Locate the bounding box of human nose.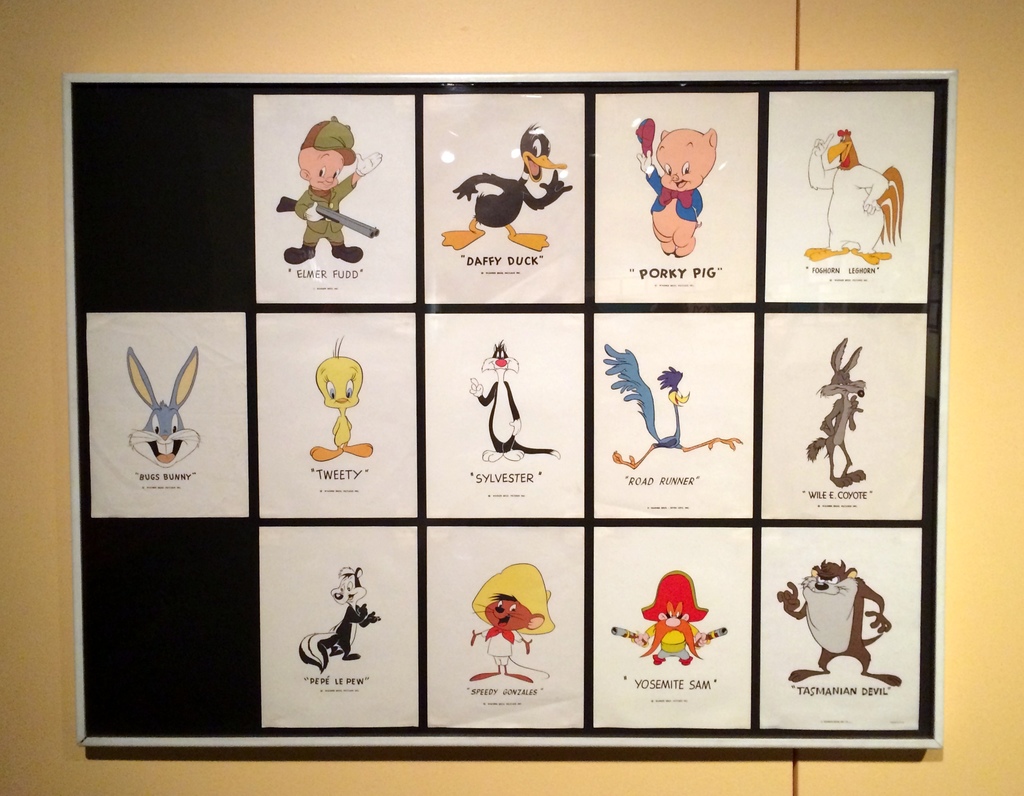
Bounding box: left=326, top=174, right=334, bottom=181.
